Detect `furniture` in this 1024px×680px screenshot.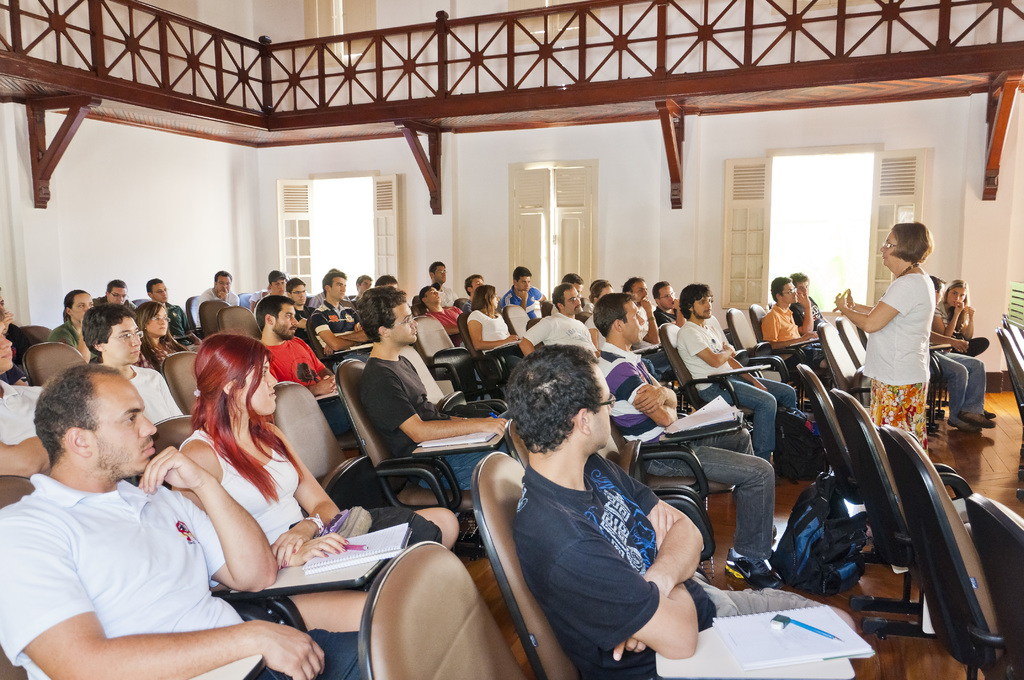
Detection: detection(327, 359, 482, 530).
